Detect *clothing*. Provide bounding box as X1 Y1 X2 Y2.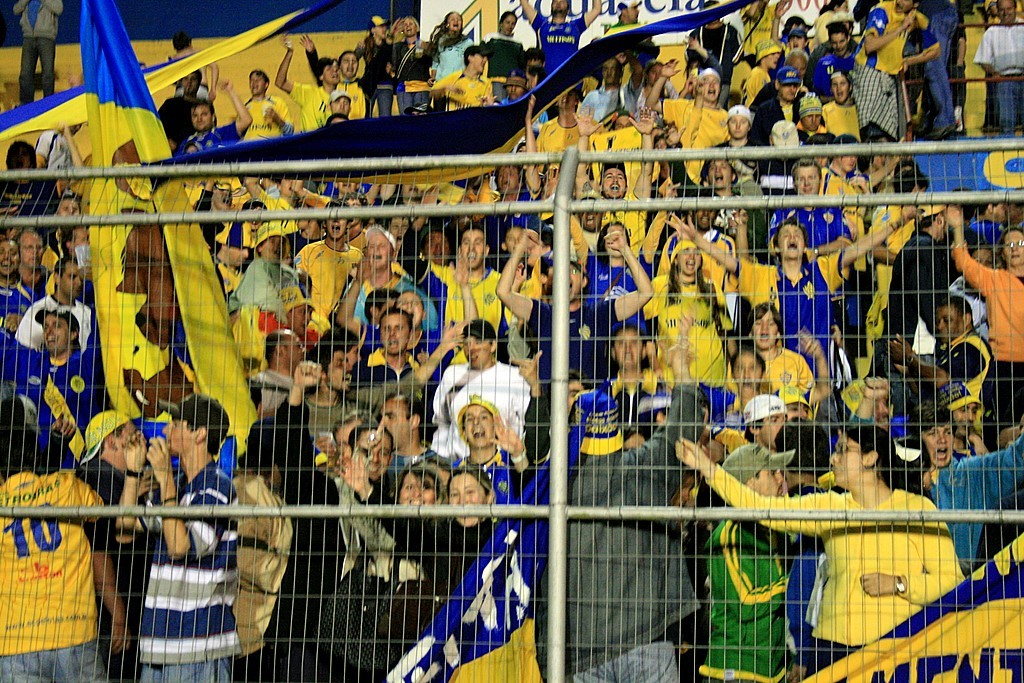
763 189 855 253.
